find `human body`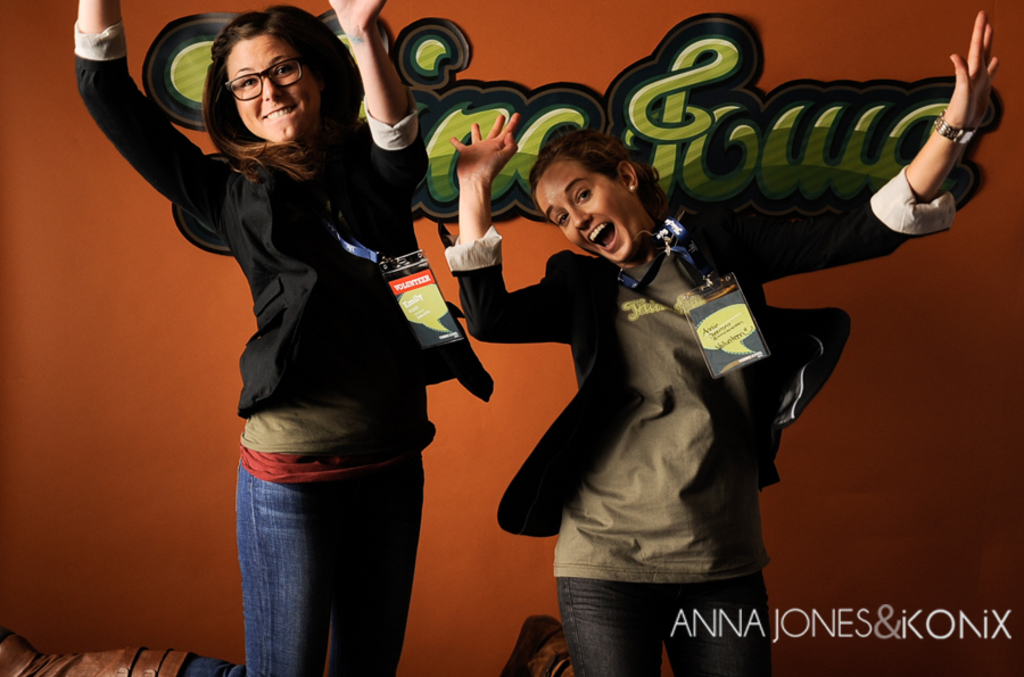
region(119, 1, 452, 646)
